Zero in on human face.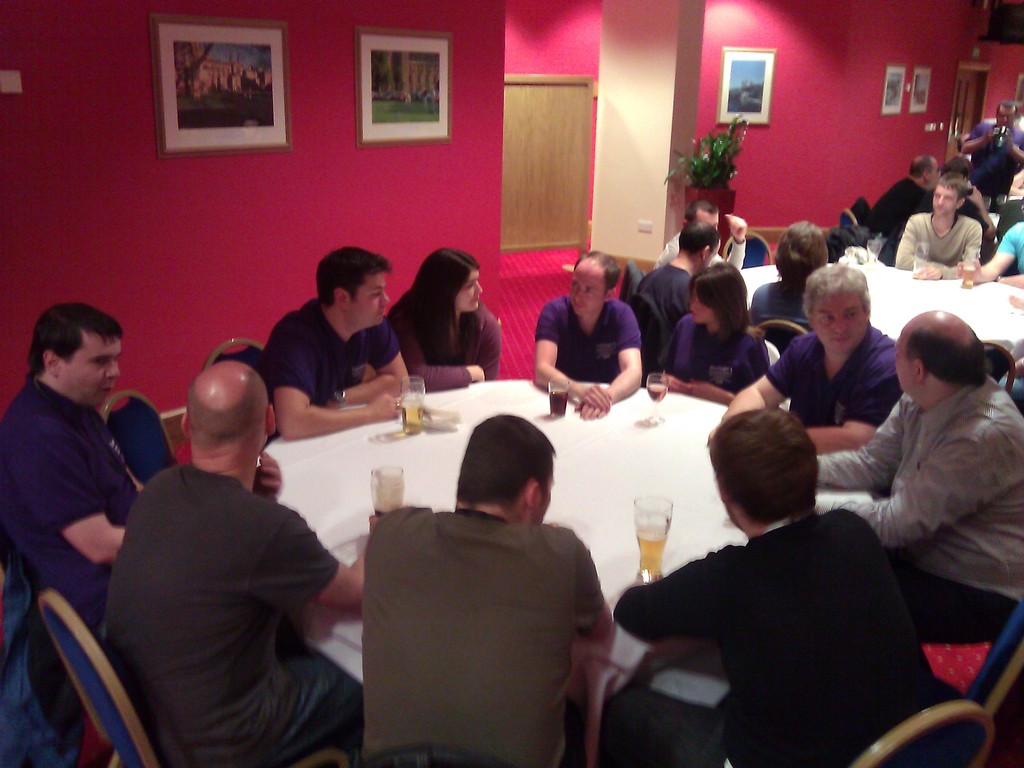
Zeroed in: region(931, 184, 961, 221).
